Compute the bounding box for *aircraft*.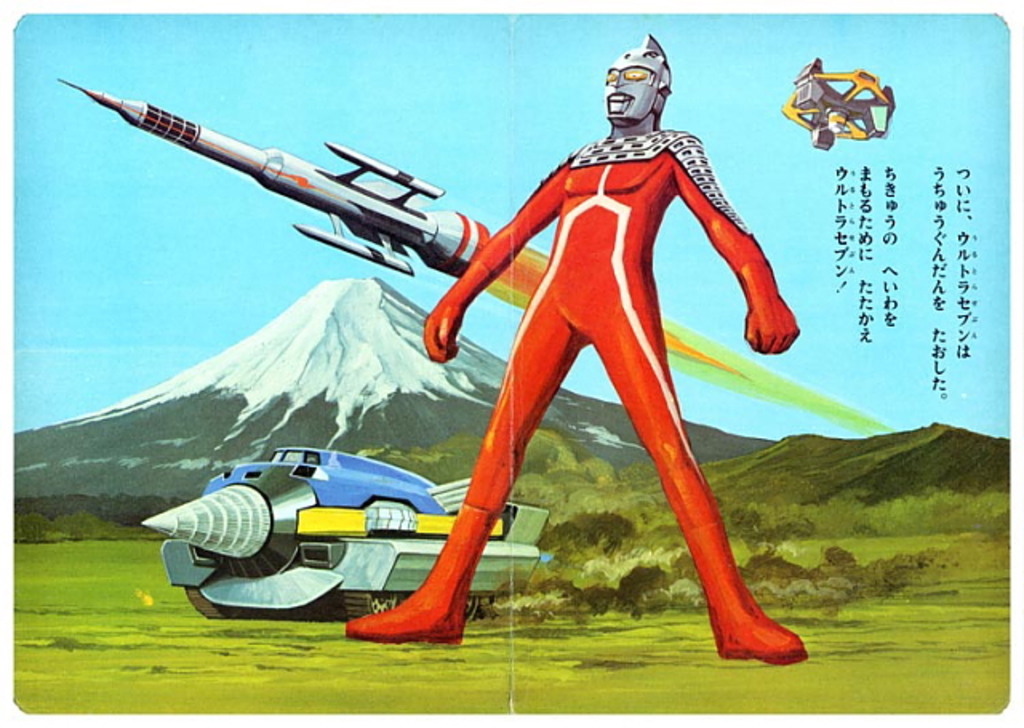
(58,67,568,318).
